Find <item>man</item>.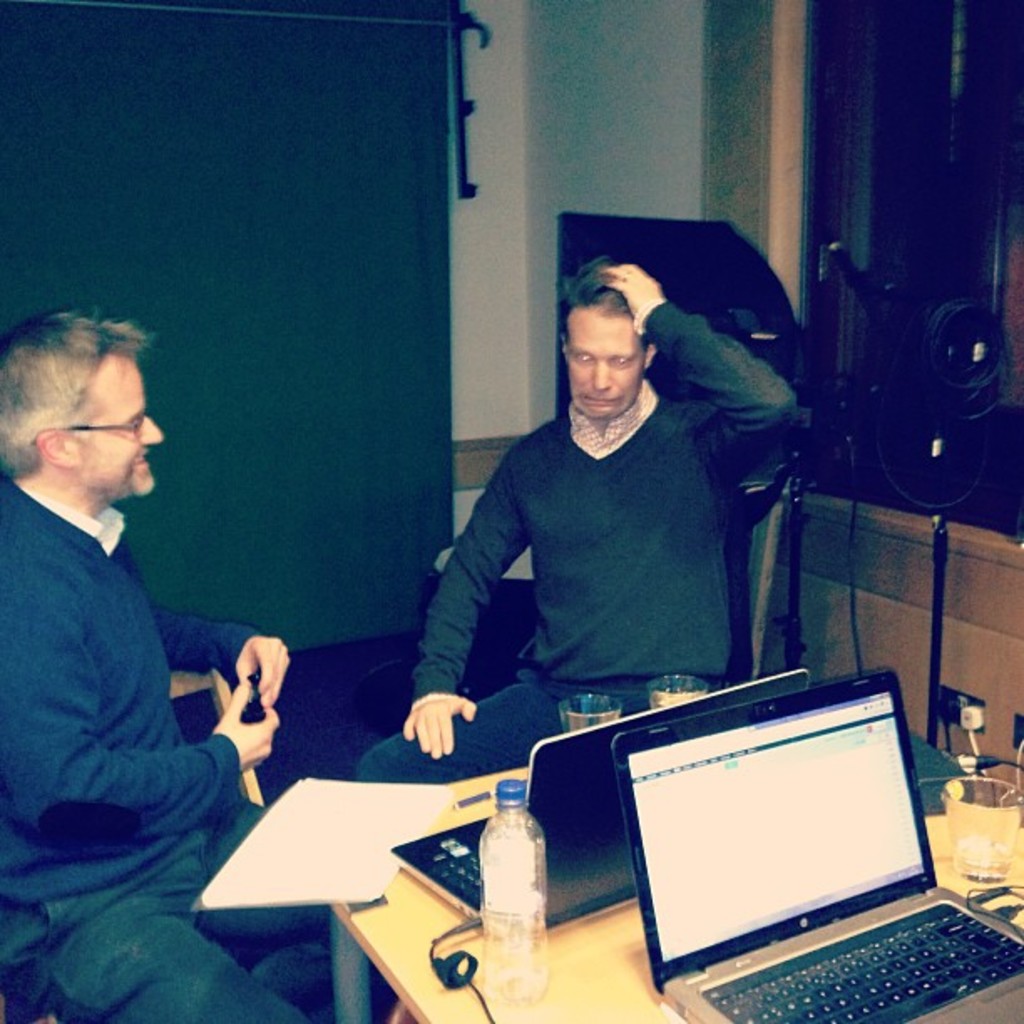
351,253,796,785.
